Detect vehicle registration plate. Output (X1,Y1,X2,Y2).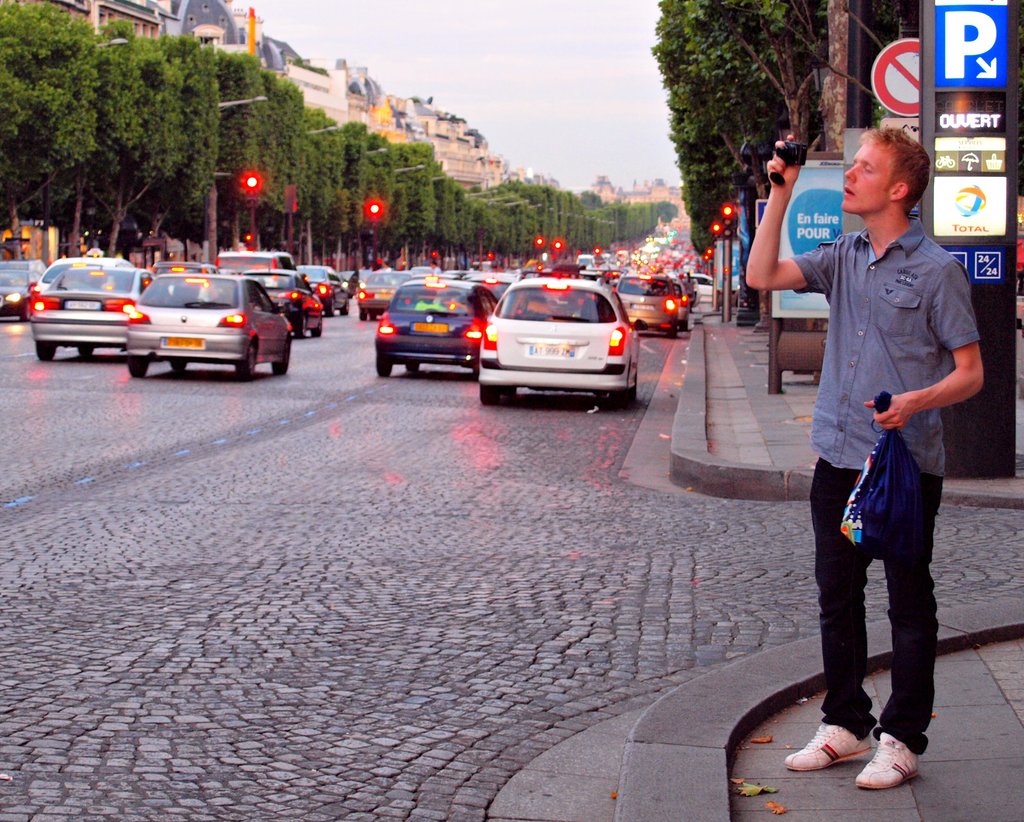
(526,340,574,355).
